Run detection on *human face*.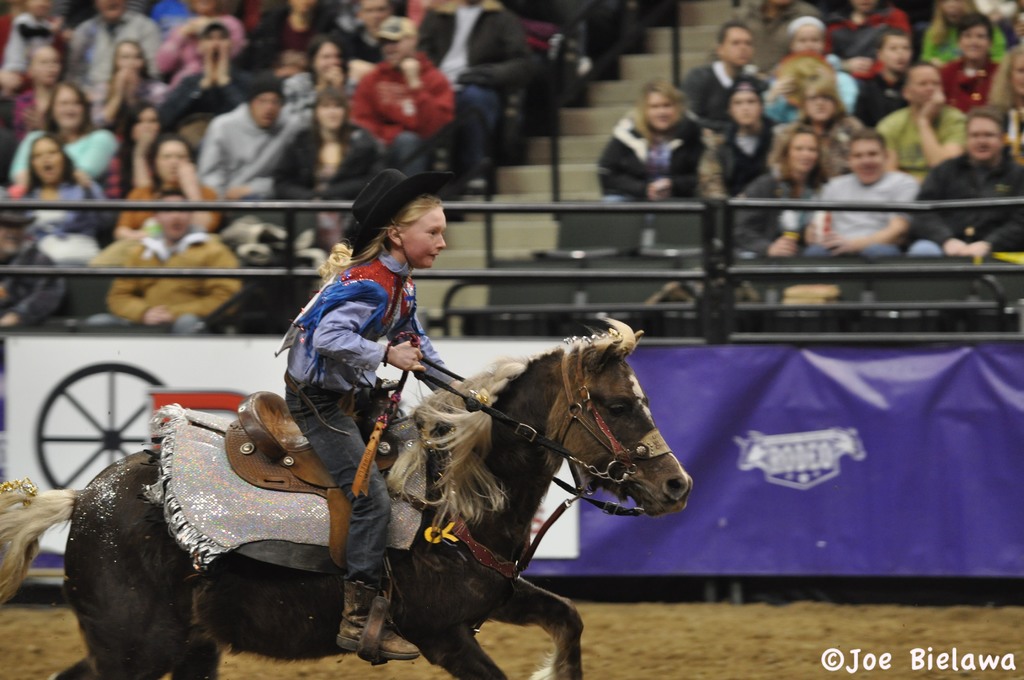
Result: l=646, t=88, r=675, b=131.
